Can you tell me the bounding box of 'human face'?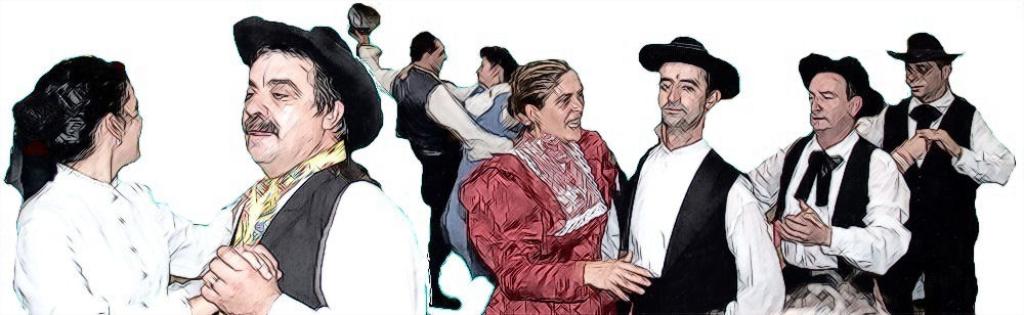
(476,56,493,87).
